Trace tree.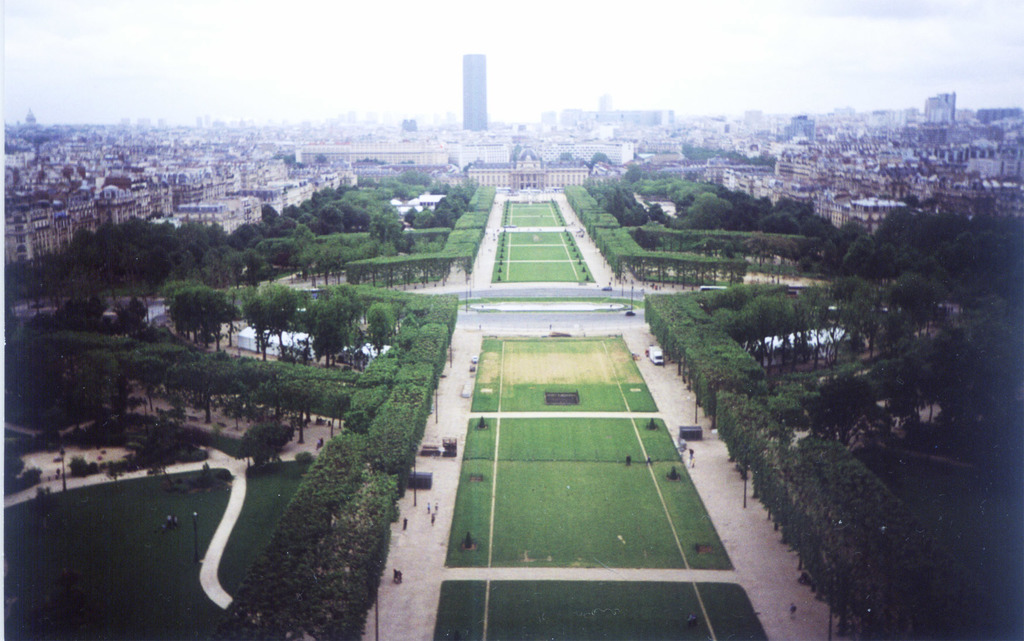
Traced to {"x1": 376, "y1": 303, "x2": 392, "y2": 347}.
